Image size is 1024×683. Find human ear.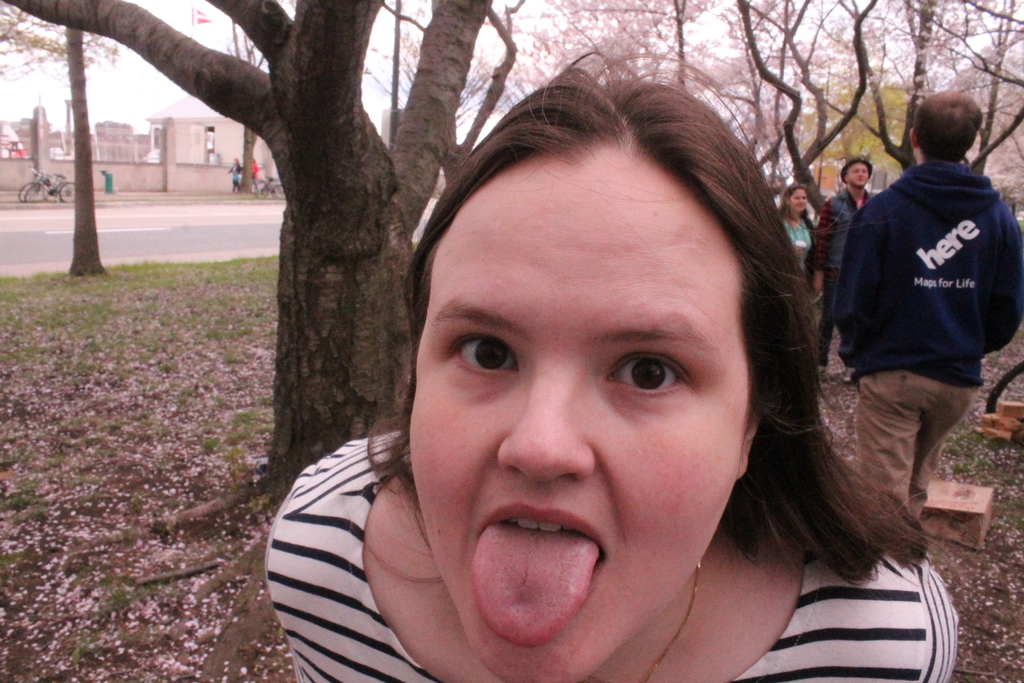
crop(909, 126, 917, 153).
